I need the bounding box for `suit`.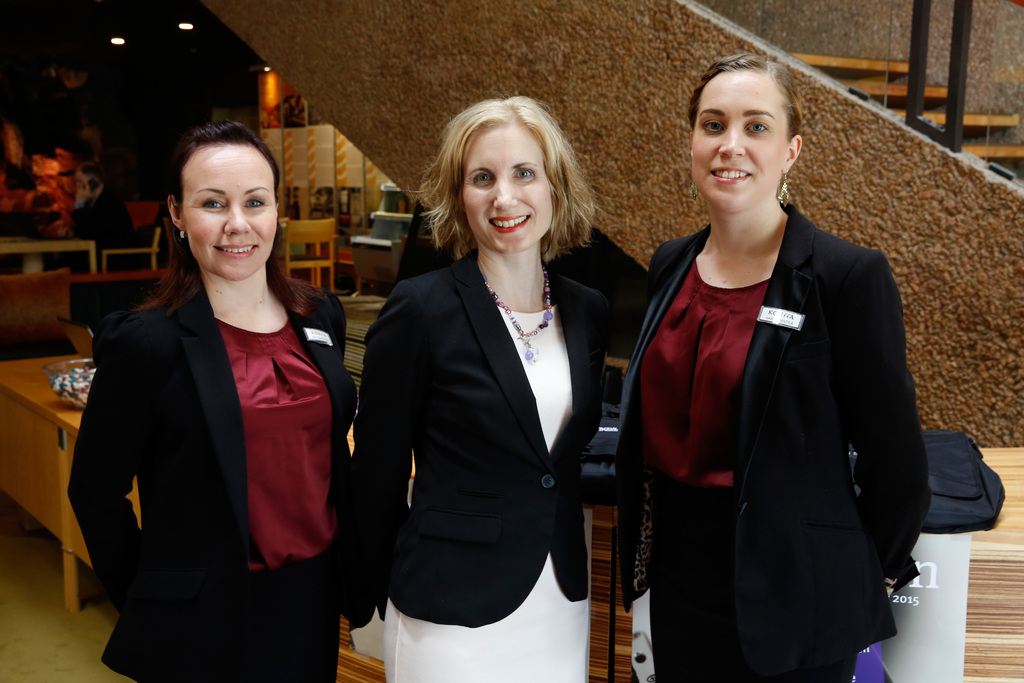
Here it is: bbox=[60, 208, 367, 668].
